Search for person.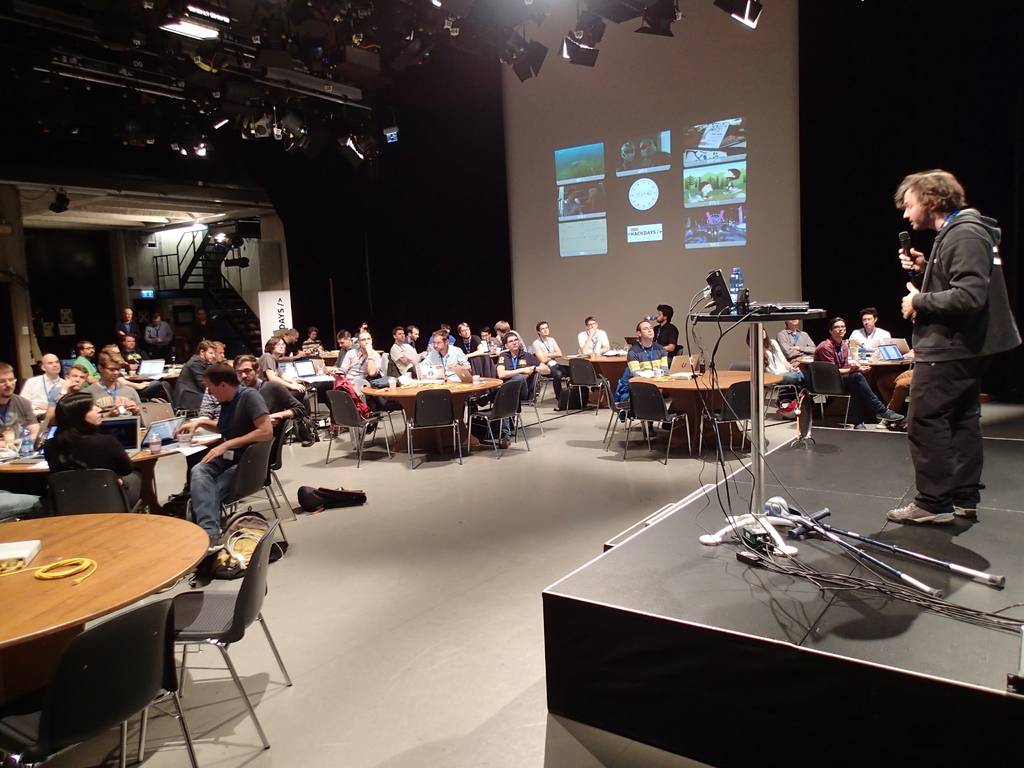
Found at bbox=[722, 165, 740, 192].
